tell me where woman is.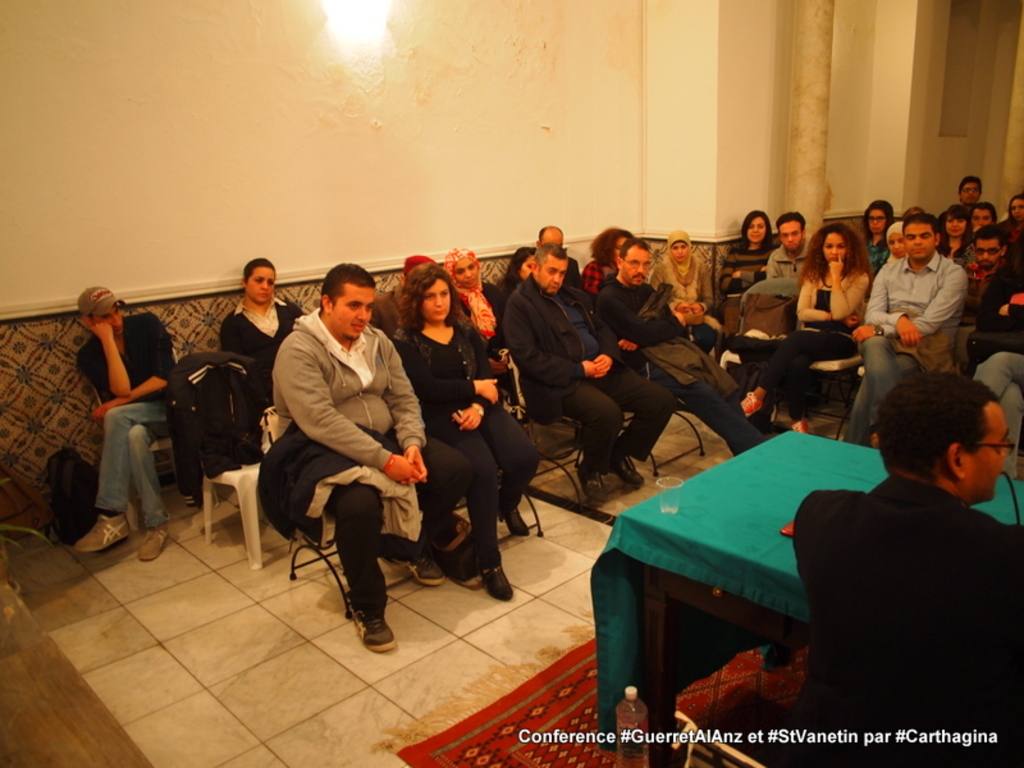
woman is at region(860, 201, 899, 271).
